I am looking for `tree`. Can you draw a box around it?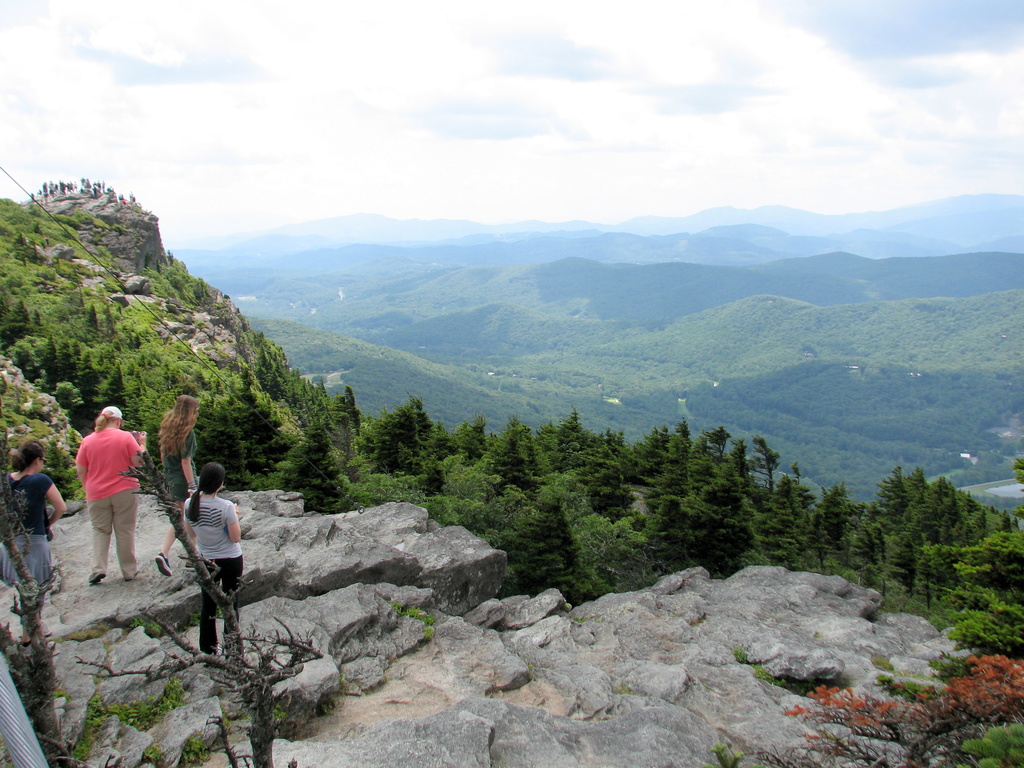
Sure, the bounding box is l=0, t=426, r=70, b=767.
